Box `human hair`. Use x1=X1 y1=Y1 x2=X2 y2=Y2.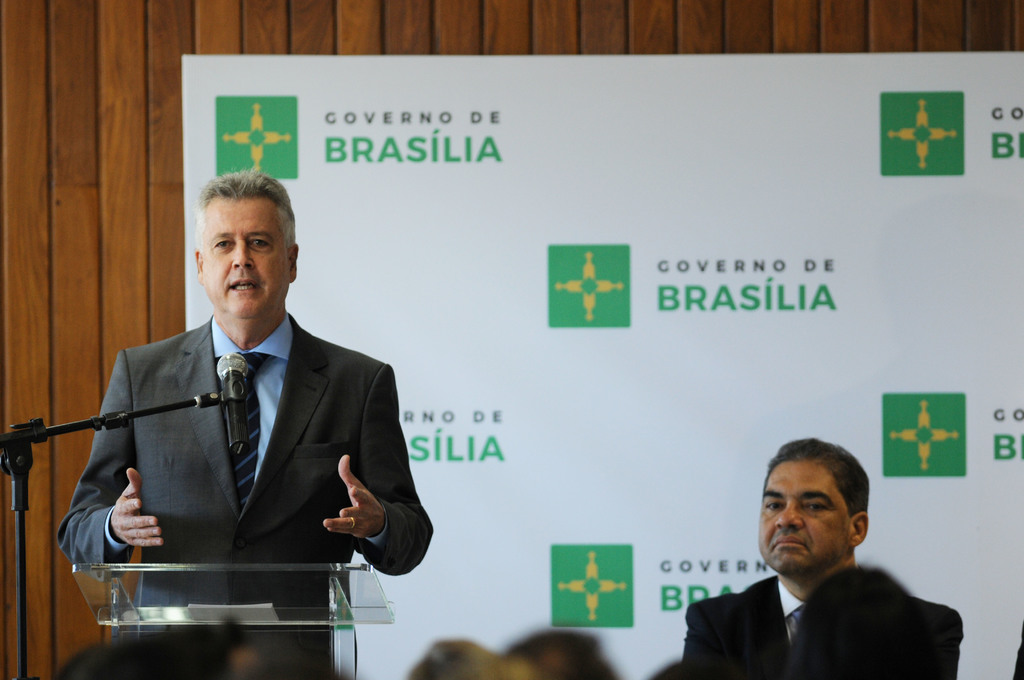
x1=764 y1=436 x2=869 y2=522.
